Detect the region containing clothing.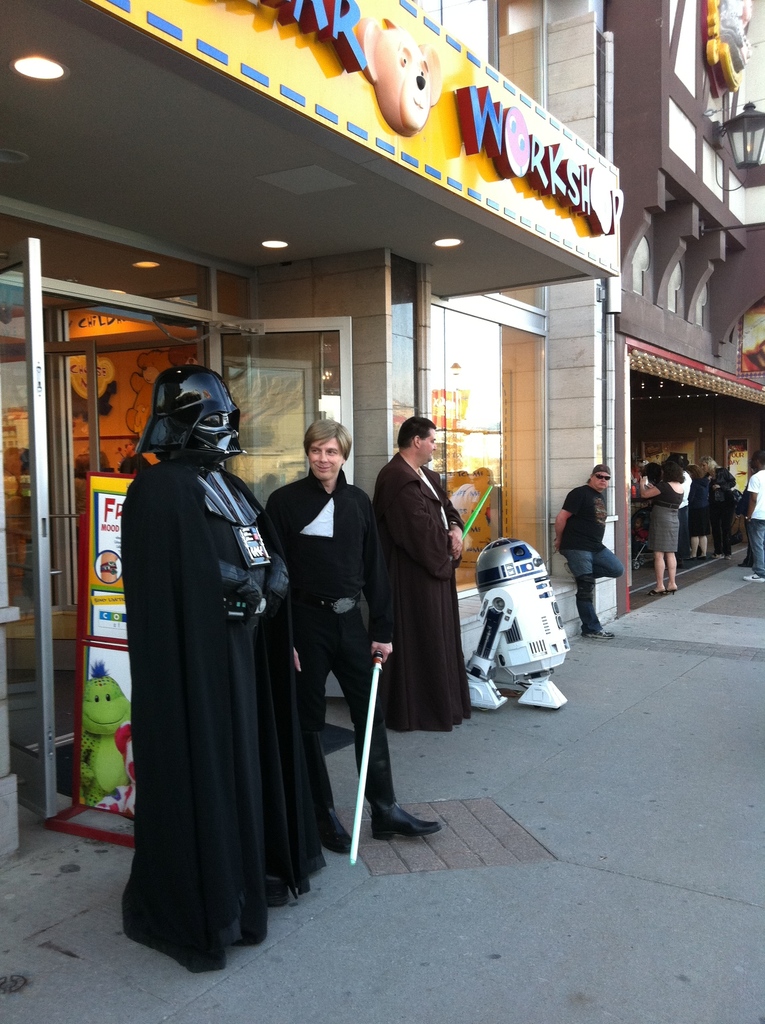
left=365, top=444, right=475, bottom=725.
